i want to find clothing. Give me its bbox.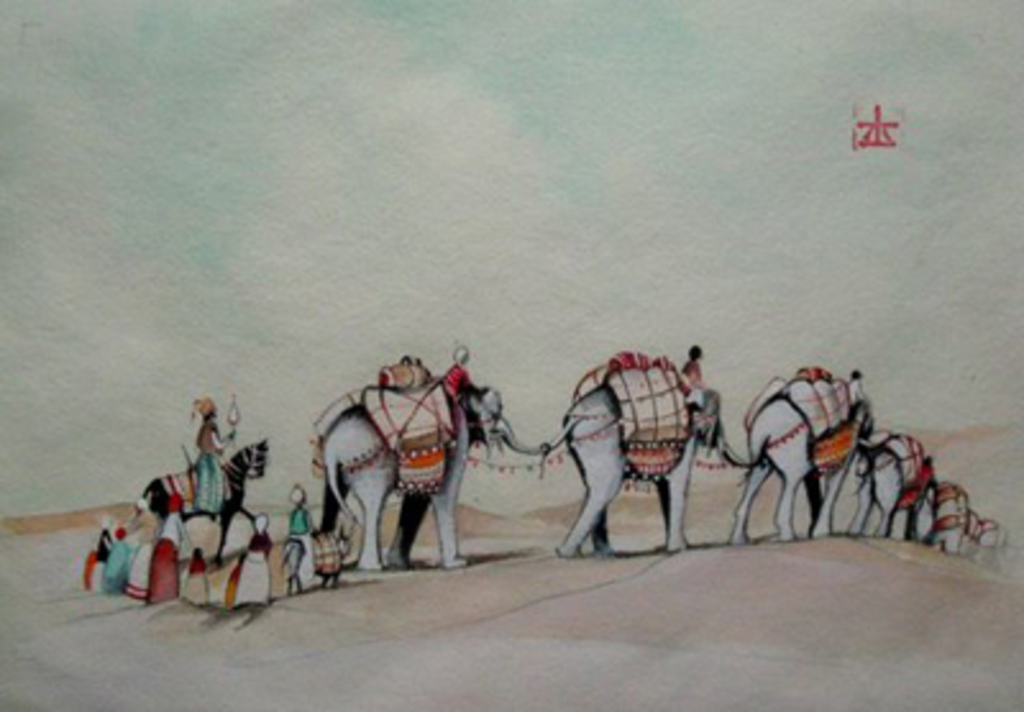
179/556/212/615.
